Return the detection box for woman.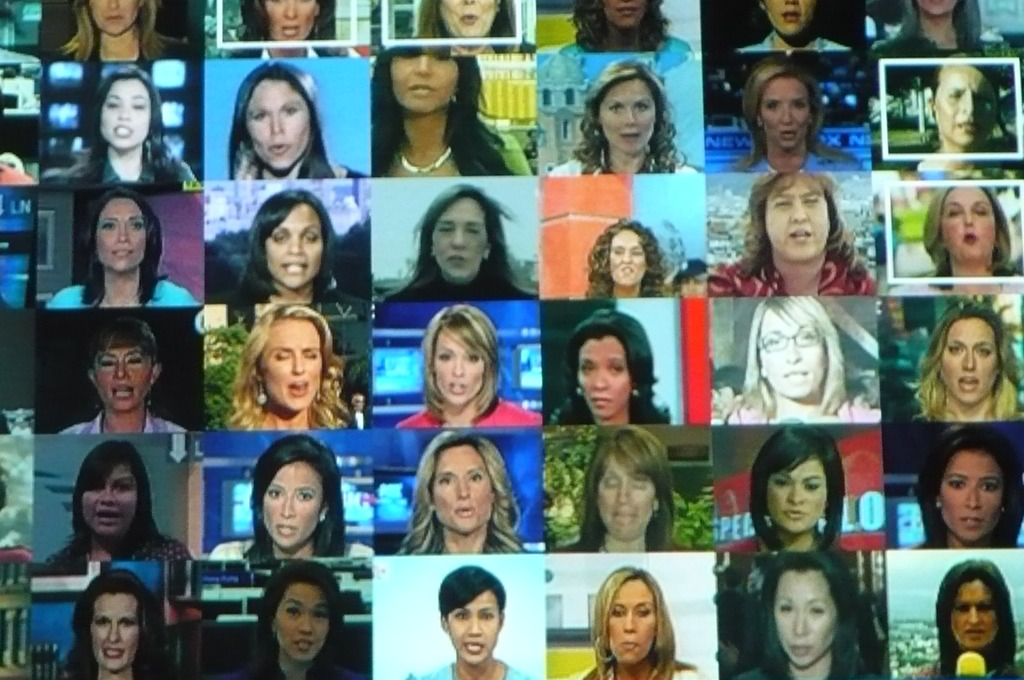
detection(918, 564, 1023, 679).
